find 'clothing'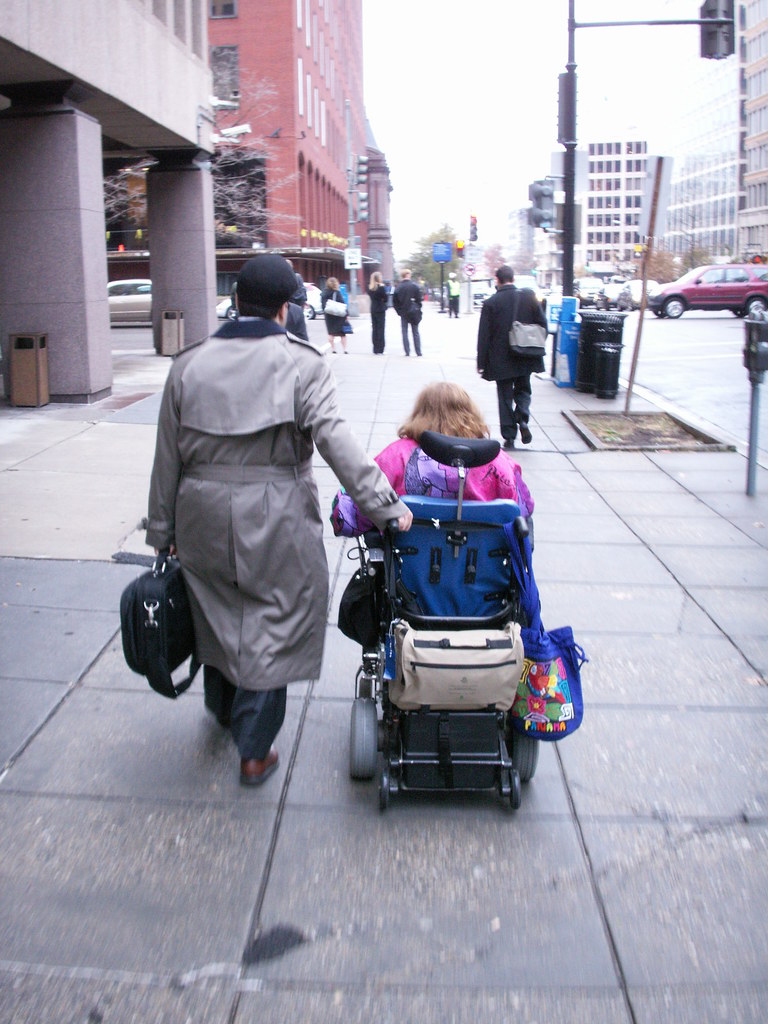
(367,286,389,348)
